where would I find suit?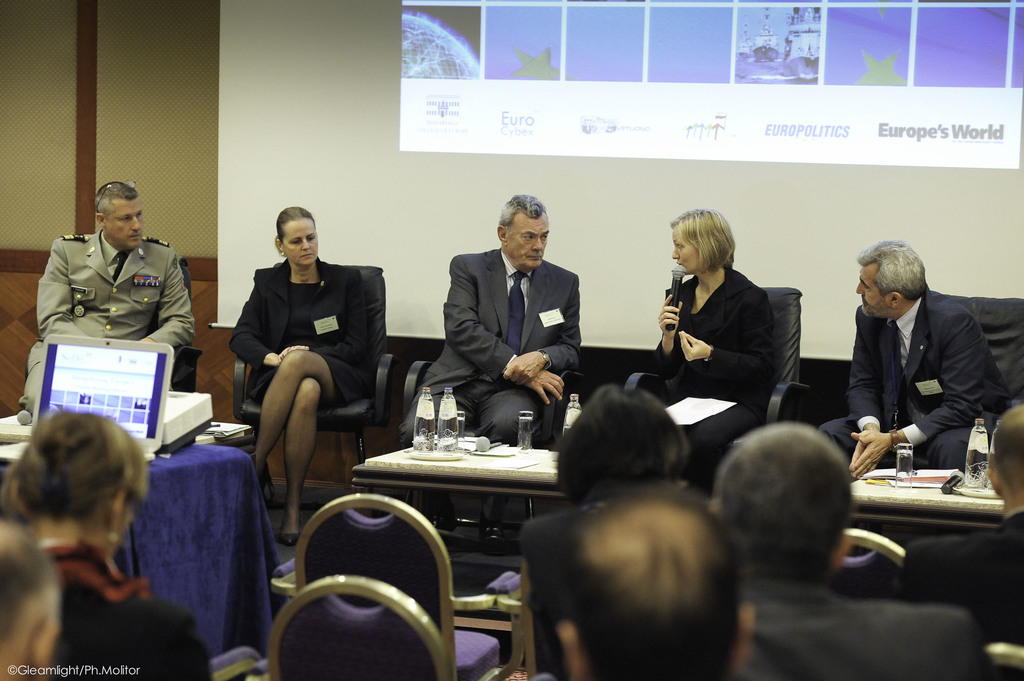
At box=[740, 576, 993, 680].
